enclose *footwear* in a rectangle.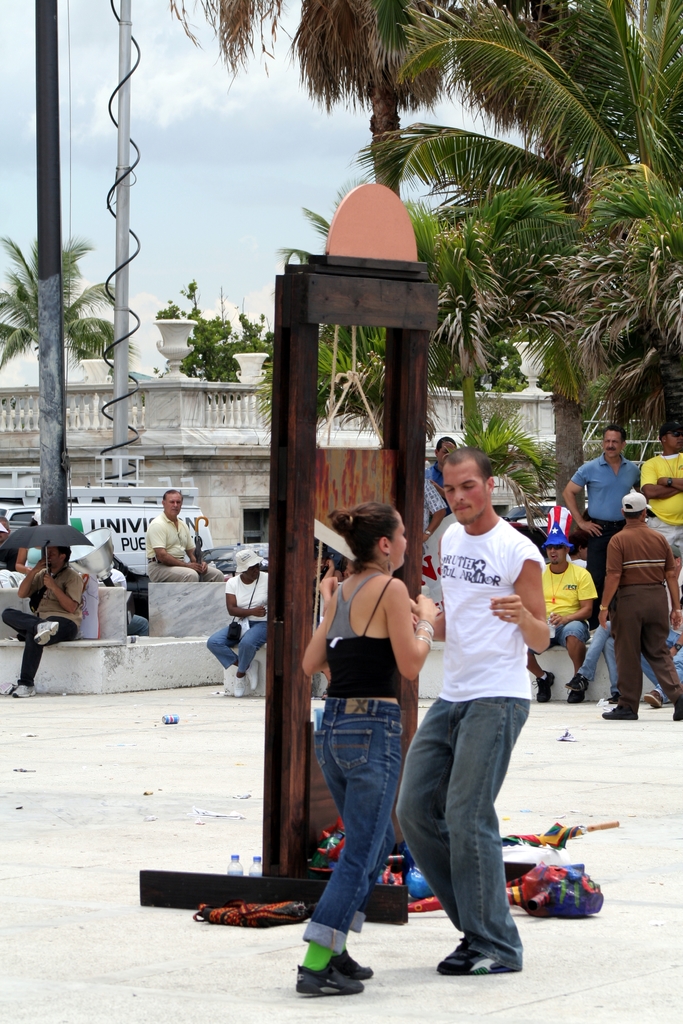
36,618,64,652.
